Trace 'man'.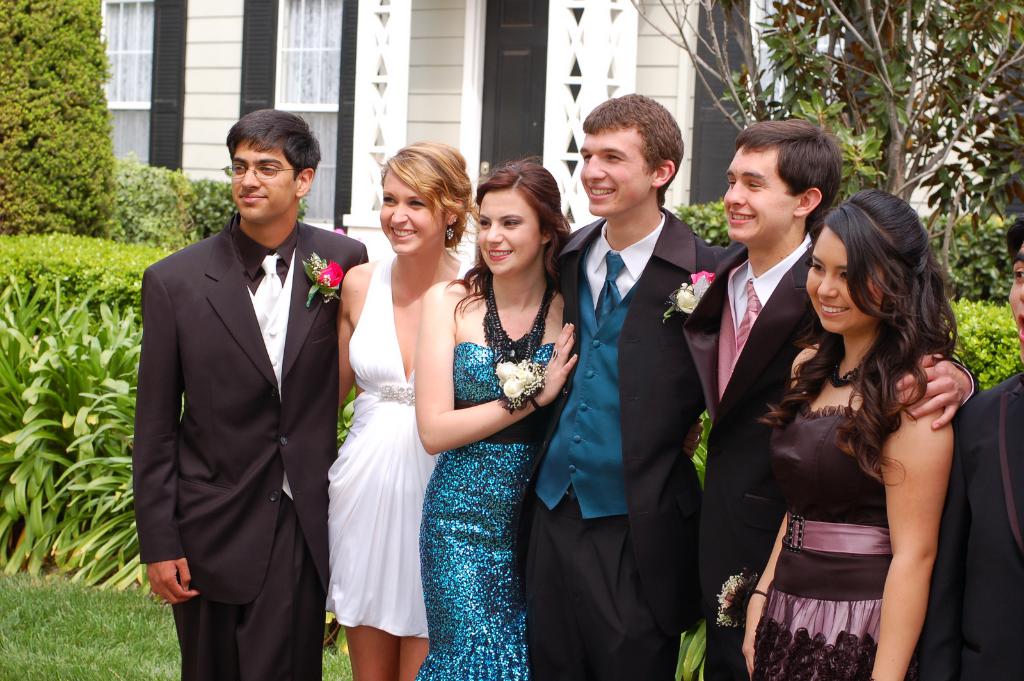
Traced to 522, 92, 726, 680.
